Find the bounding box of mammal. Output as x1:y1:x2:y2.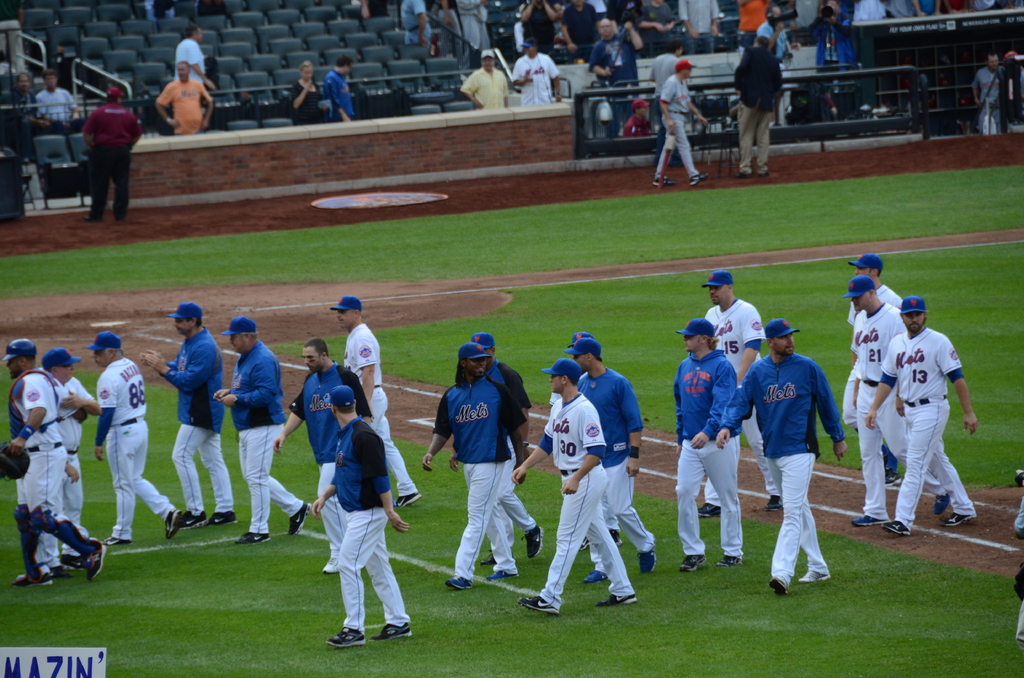
4:336:108:581.
